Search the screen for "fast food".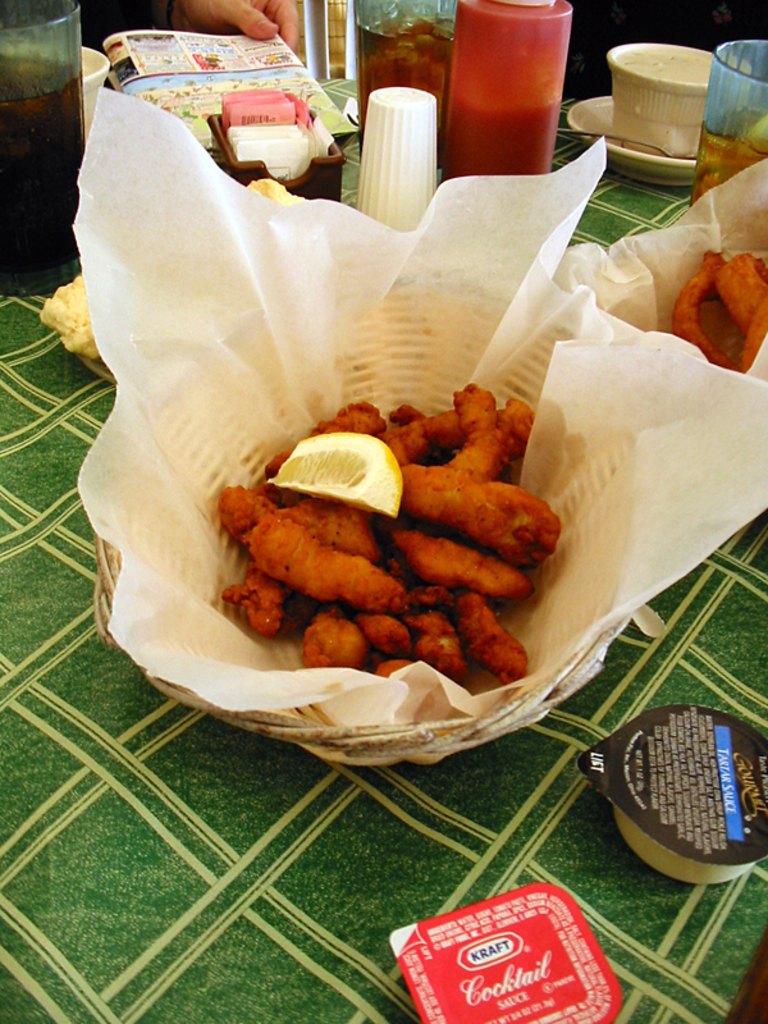
Found at BBox(202, 381, 557, 695).
